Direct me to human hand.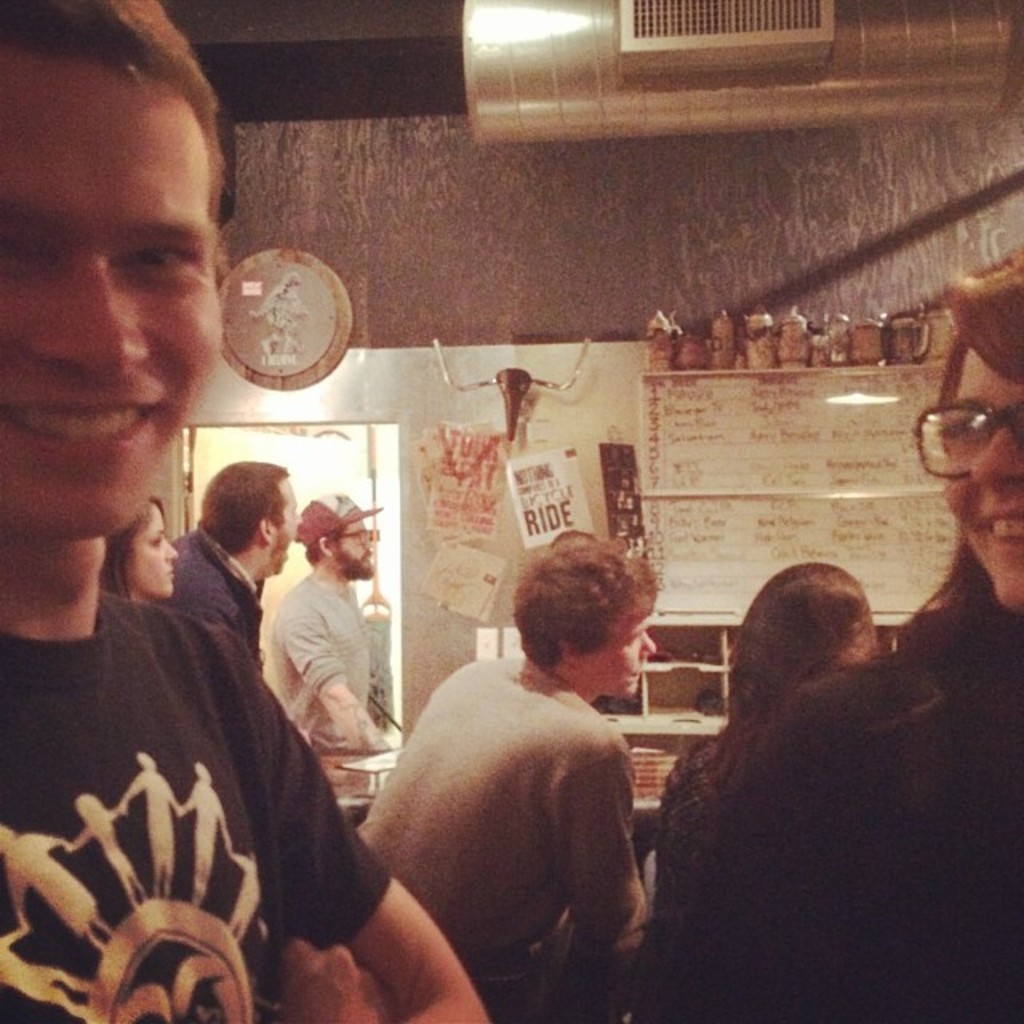
Direction: rect(282, 933, 394, 1022).
